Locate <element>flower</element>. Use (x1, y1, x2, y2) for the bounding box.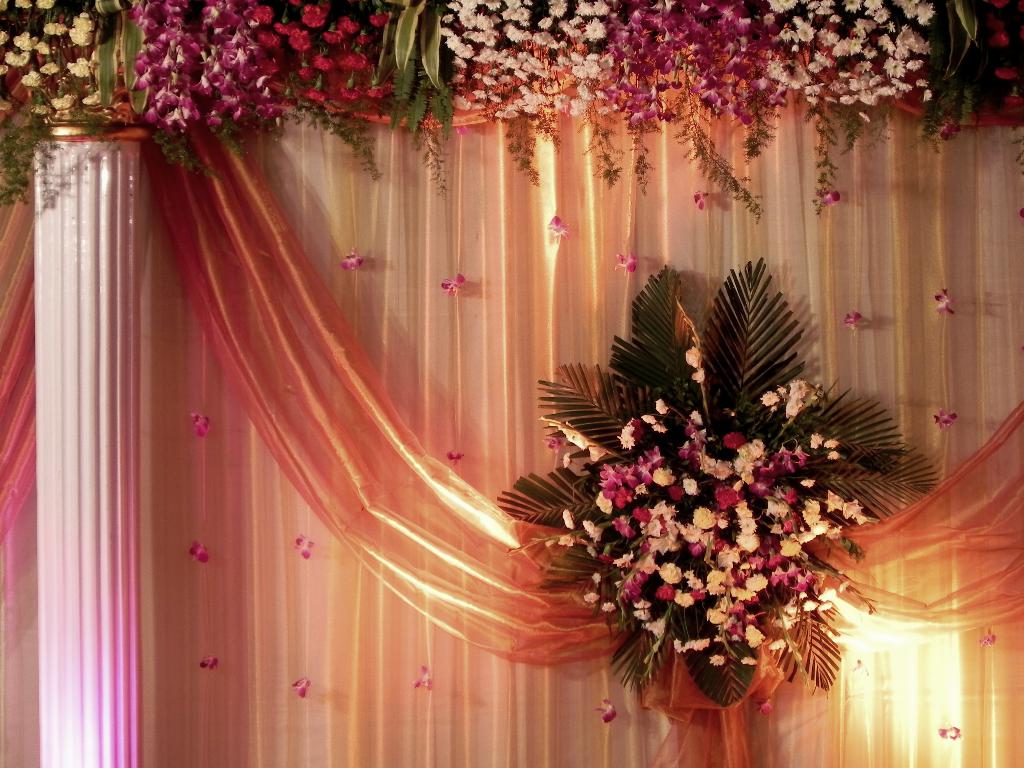
(543, 214, 572, 241).
